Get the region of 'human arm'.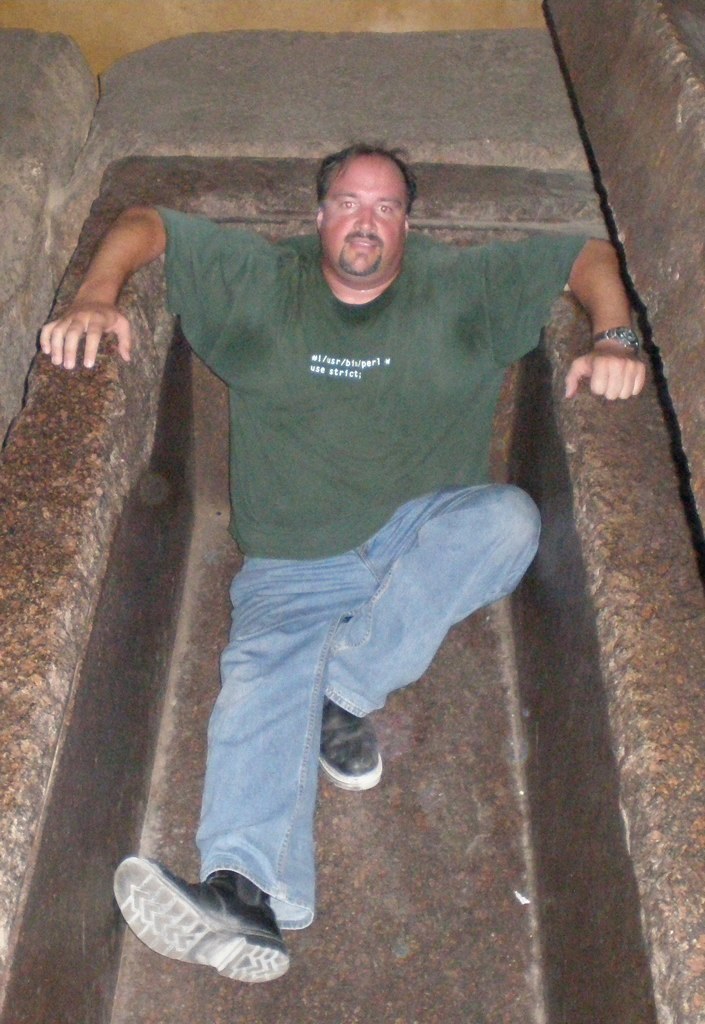
[481,228,649,397].
